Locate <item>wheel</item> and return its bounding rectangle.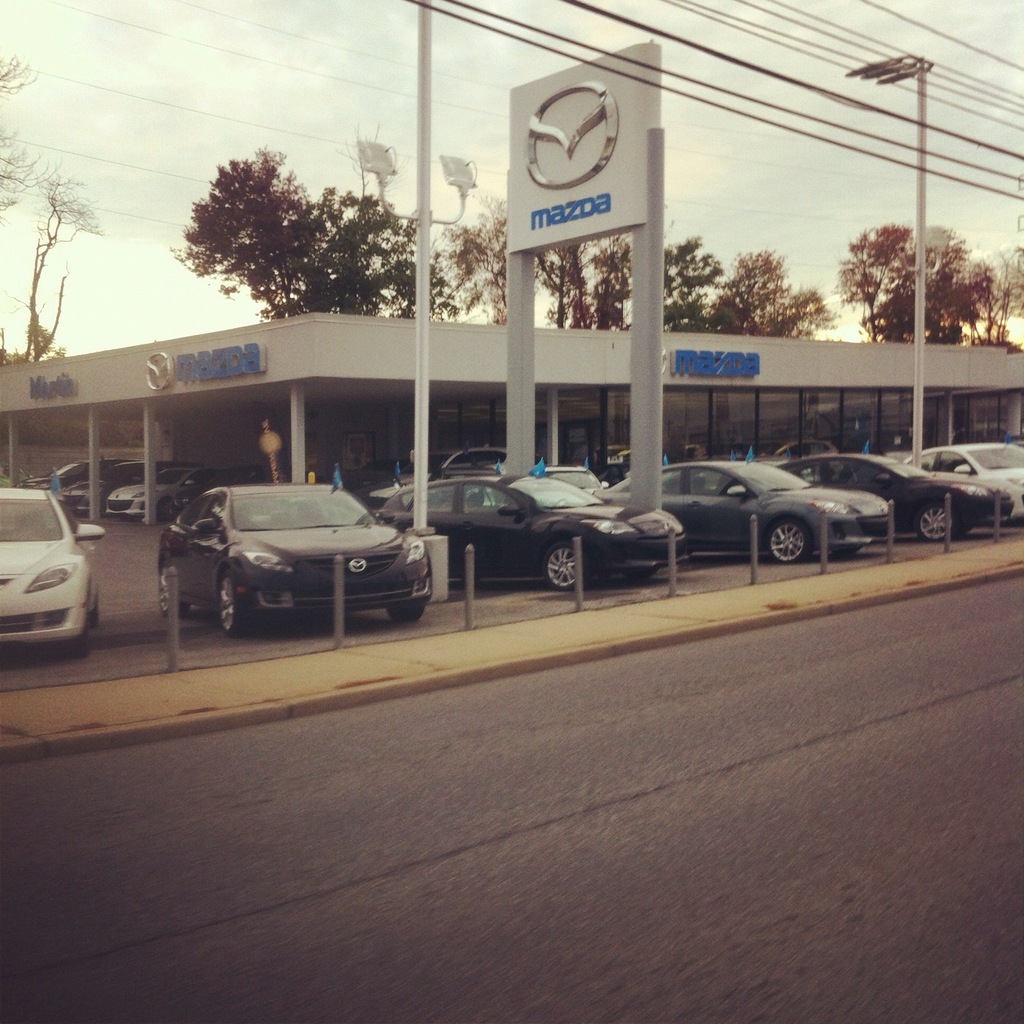
913,503,968,545.
